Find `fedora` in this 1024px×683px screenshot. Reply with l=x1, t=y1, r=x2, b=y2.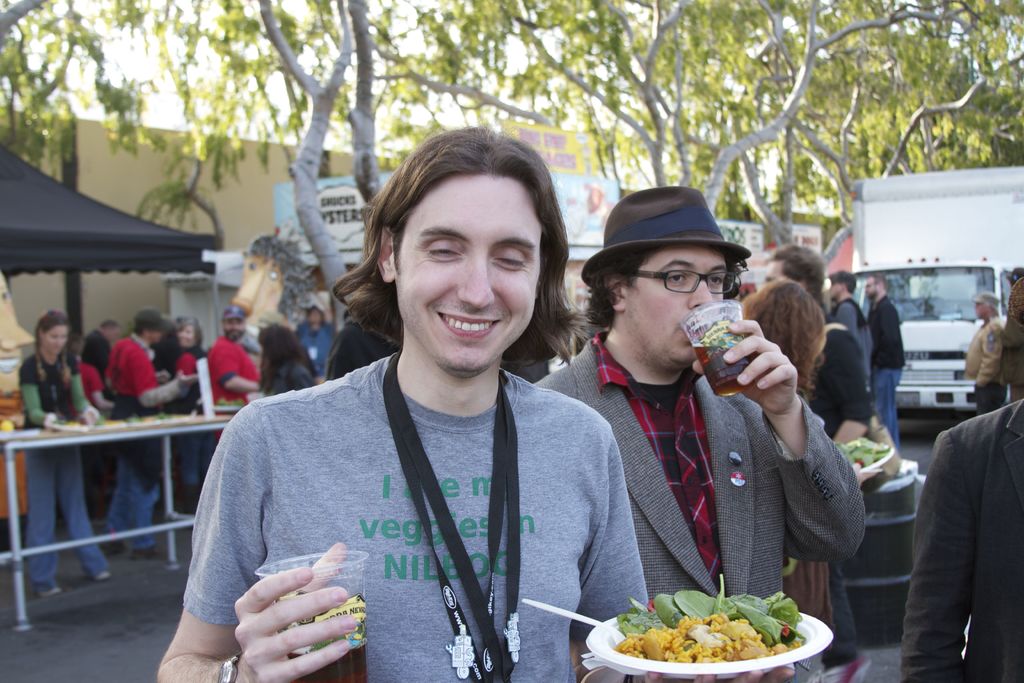
l=581, t=183, r=769, b=267.
